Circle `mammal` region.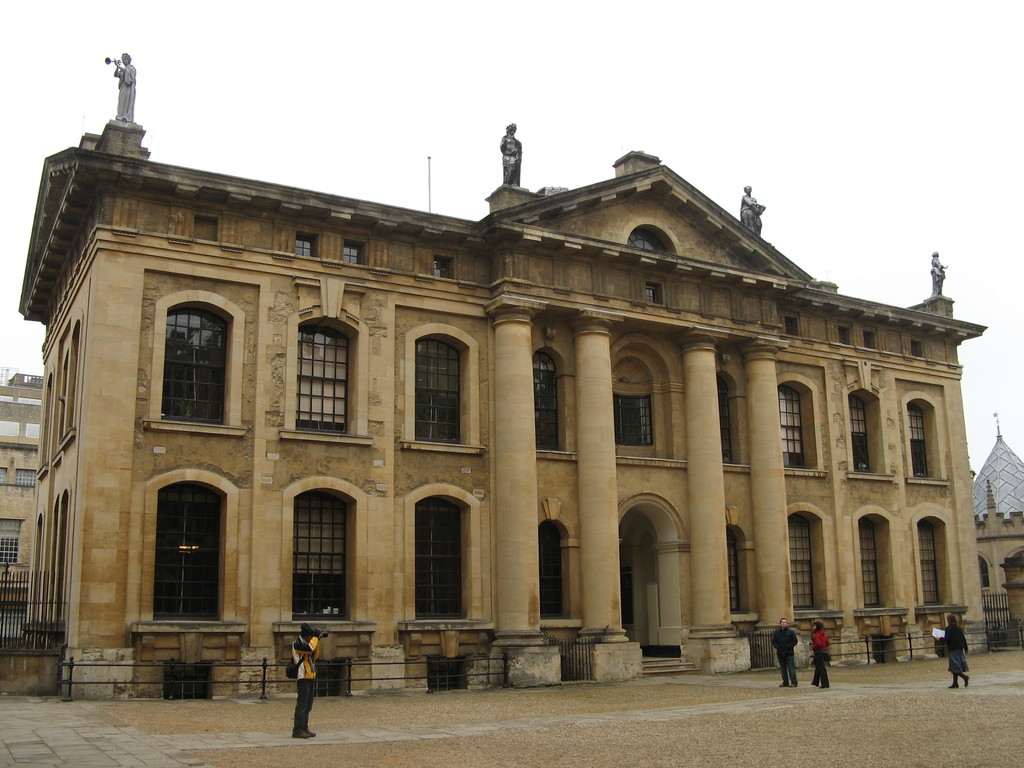
Region: {"x1": 500, "y1": 123, "x2": 524, "y2": 185}.
